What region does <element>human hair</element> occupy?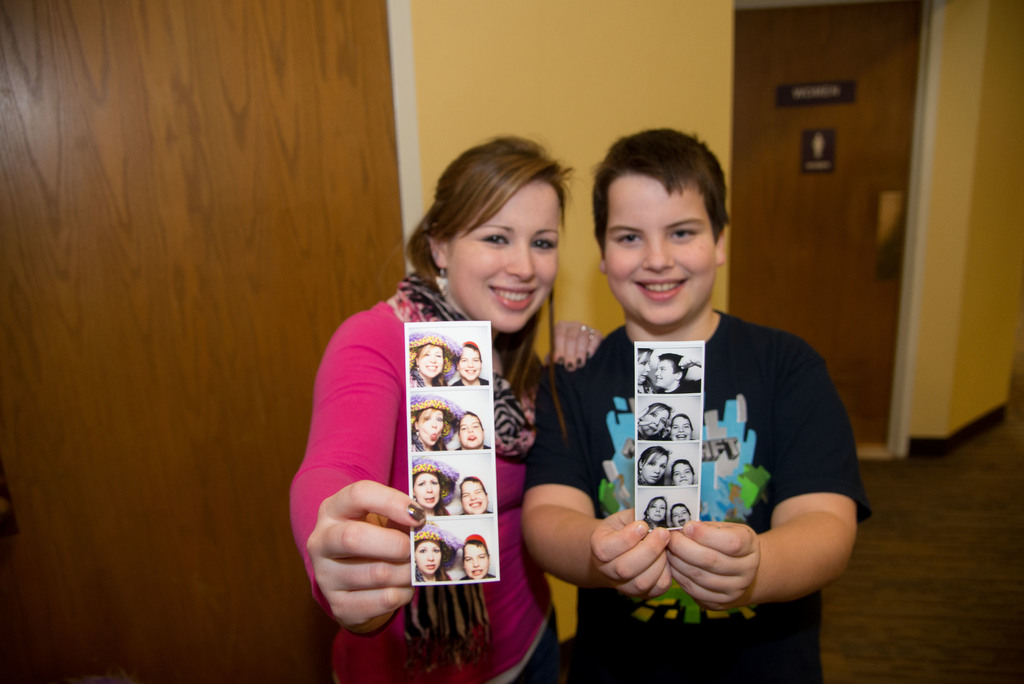
401 128 589 449.
